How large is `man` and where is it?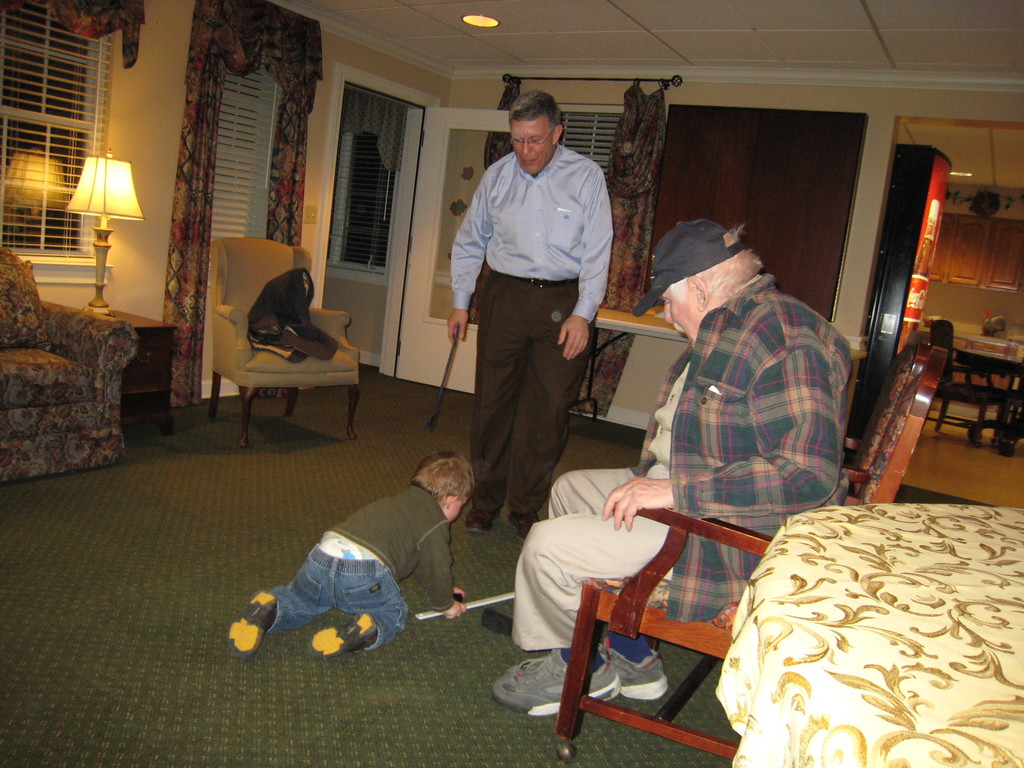
Bounding box: Rect(451, 94, 620, 567).
